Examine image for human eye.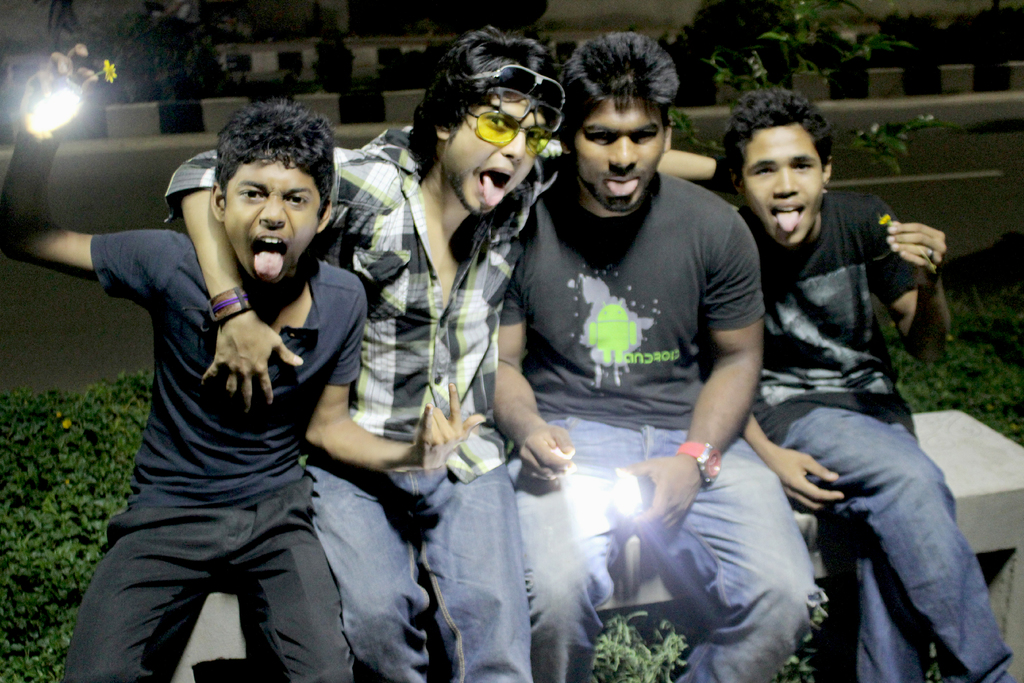
Examination result: [526, 126, 545, 144].
